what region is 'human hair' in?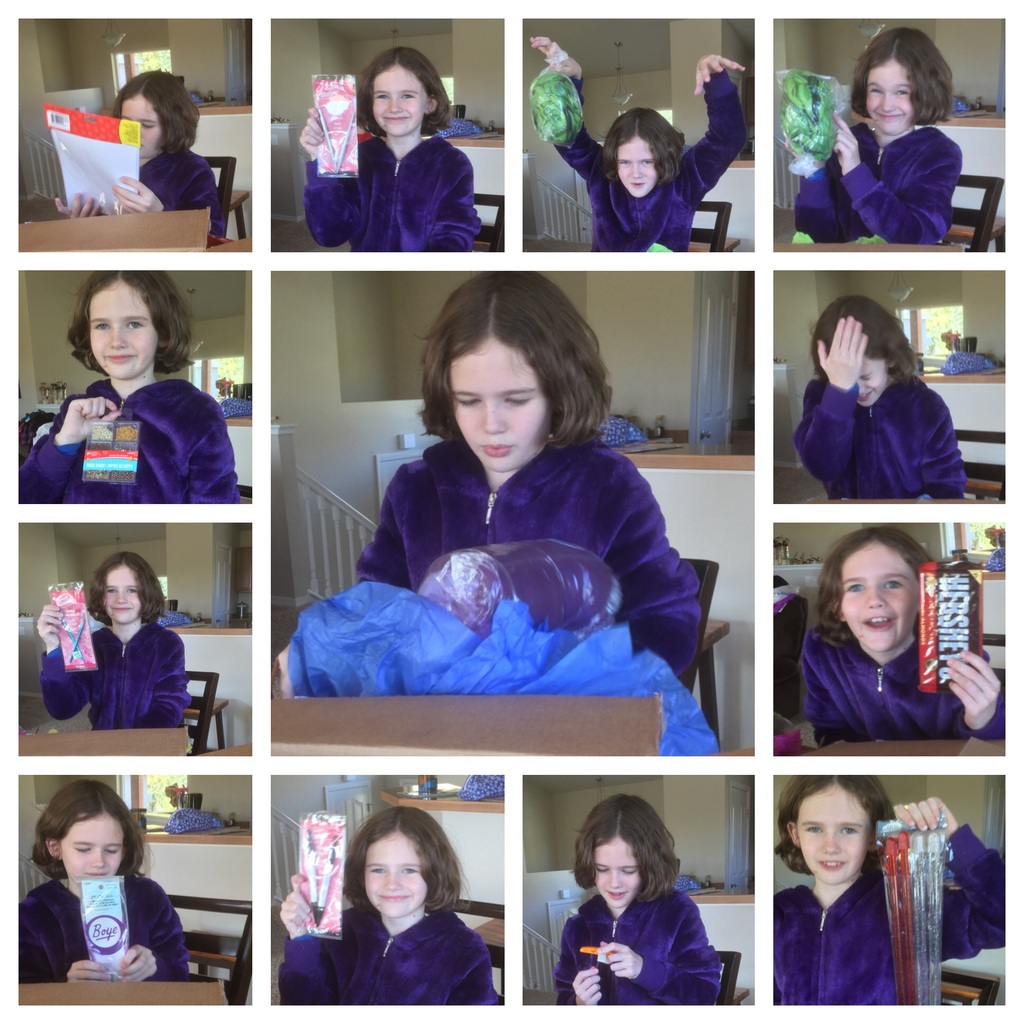
{"left": 810, "top": 527, "right": 930, "bottom": 650}.
